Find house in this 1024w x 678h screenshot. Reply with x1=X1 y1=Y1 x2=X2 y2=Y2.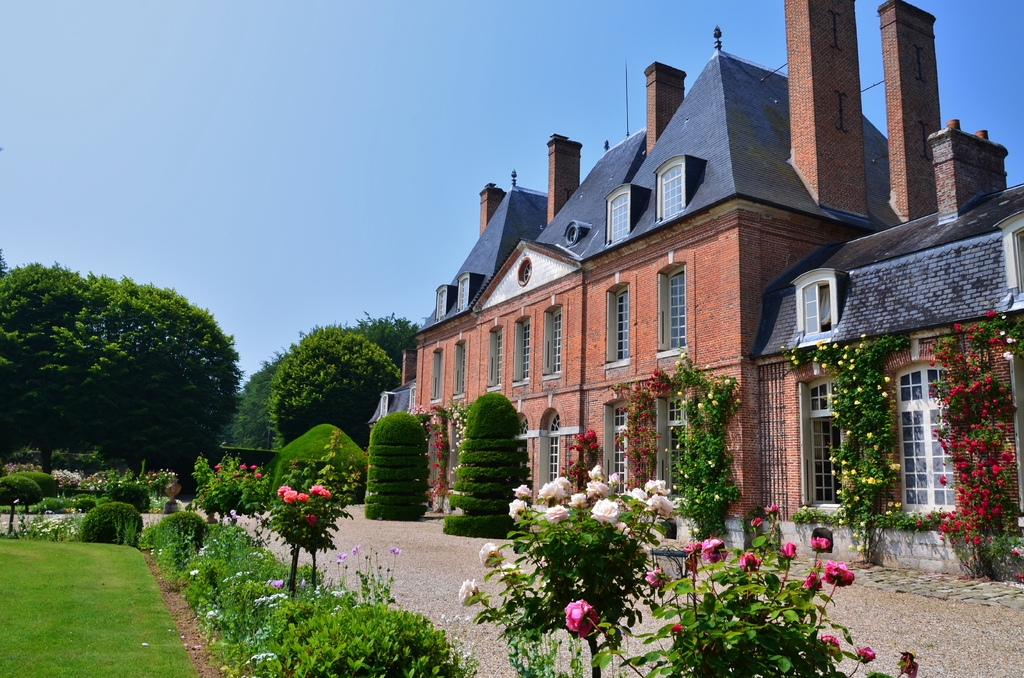
x1=409 y1=0 x2=936 y2=550.
